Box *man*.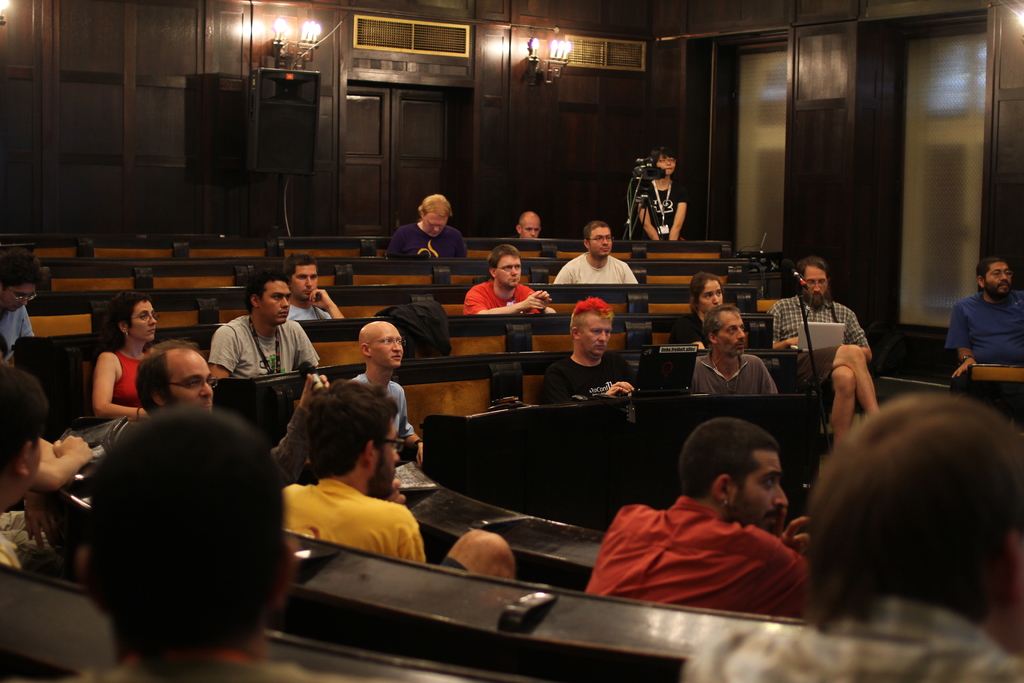
bbox=[553, 222, 638, 282].
